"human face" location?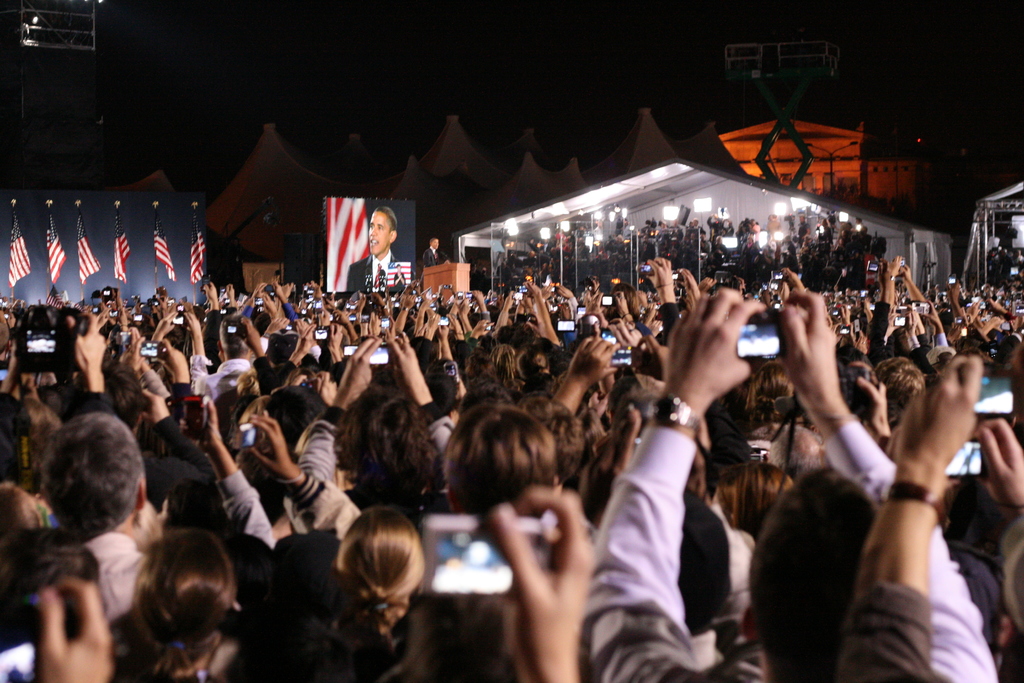
detection(369, 210, 390, 255)
